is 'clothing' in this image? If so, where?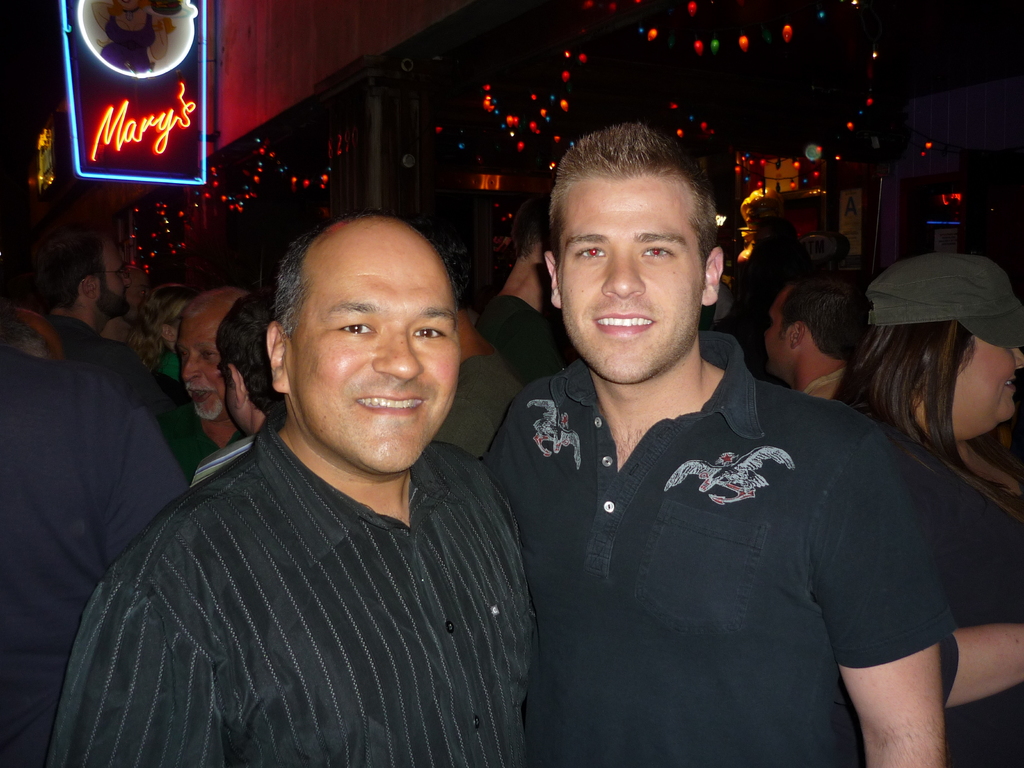
Yes, at Rect(474, 325, 943, 749).
